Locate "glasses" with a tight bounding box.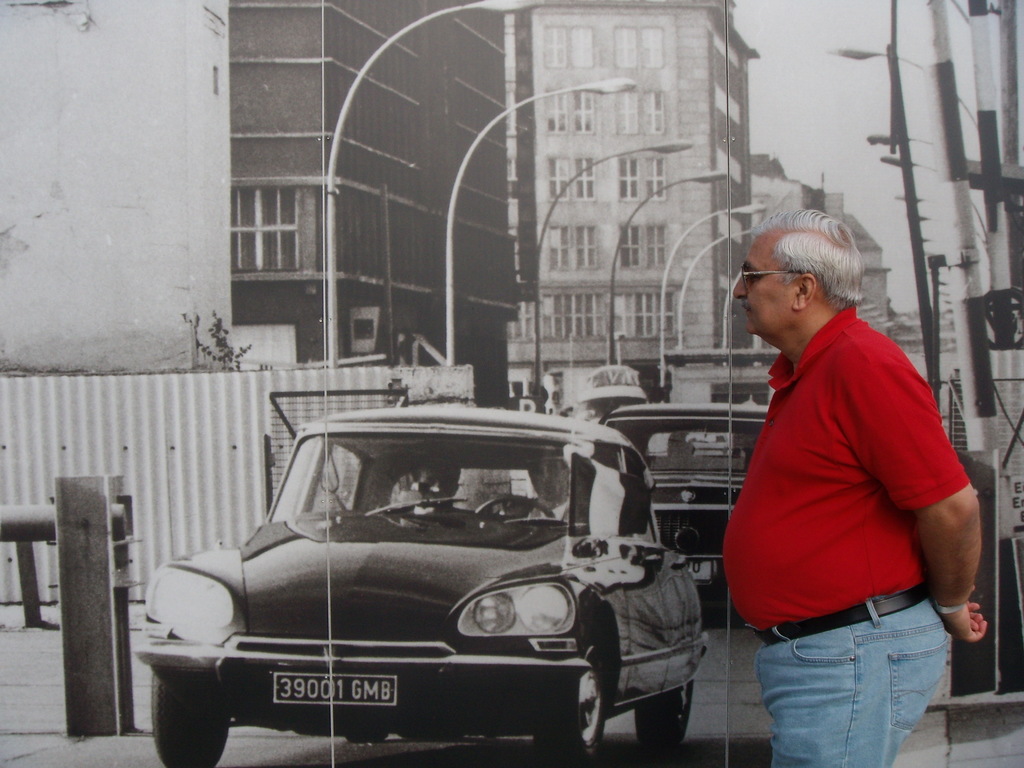
(x1=734, y1=268, x2=815, y2=289).
